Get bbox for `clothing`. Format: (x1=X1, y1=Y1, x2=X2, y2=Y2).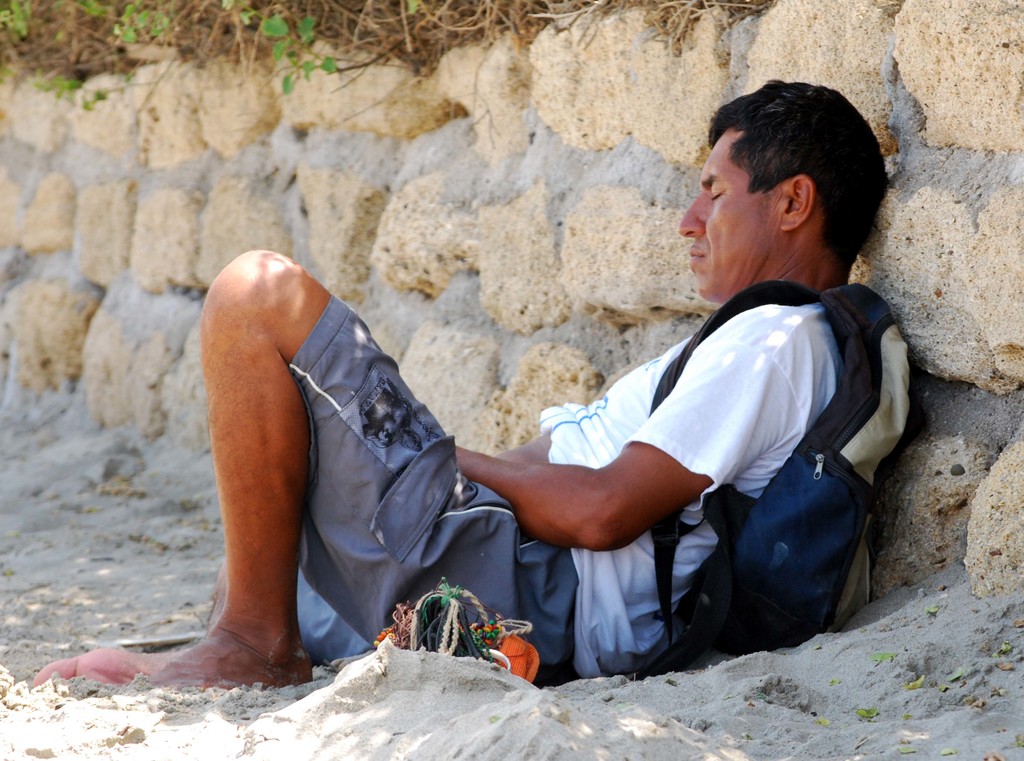
(x1=291, y1=265, x2=902, y2=685).
